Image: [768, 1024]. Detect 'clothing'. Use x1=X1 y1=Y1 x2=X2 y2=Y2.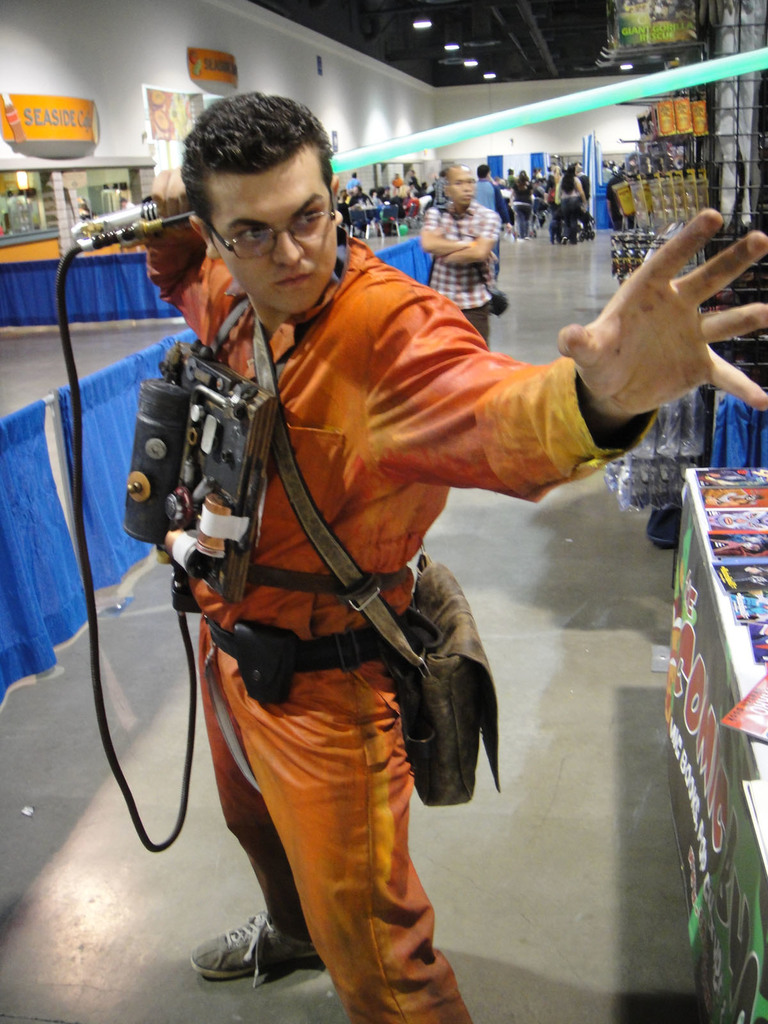
x1=391 y1=180 x2=401 y2=191.
